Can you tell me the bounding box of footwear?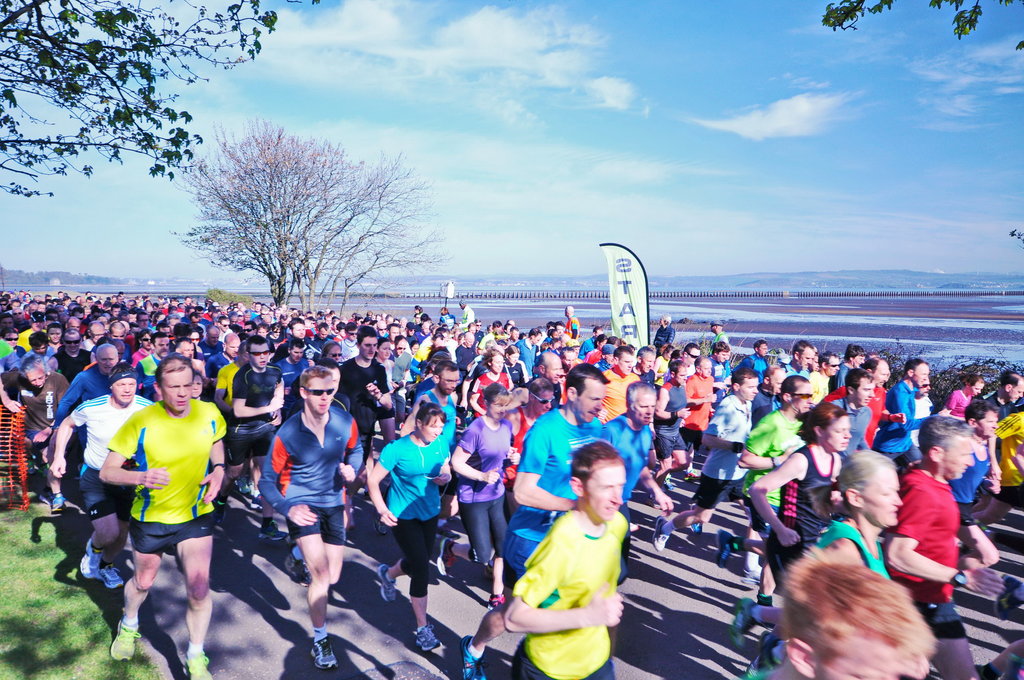
<region>38, 483, 54, 505</region>.
